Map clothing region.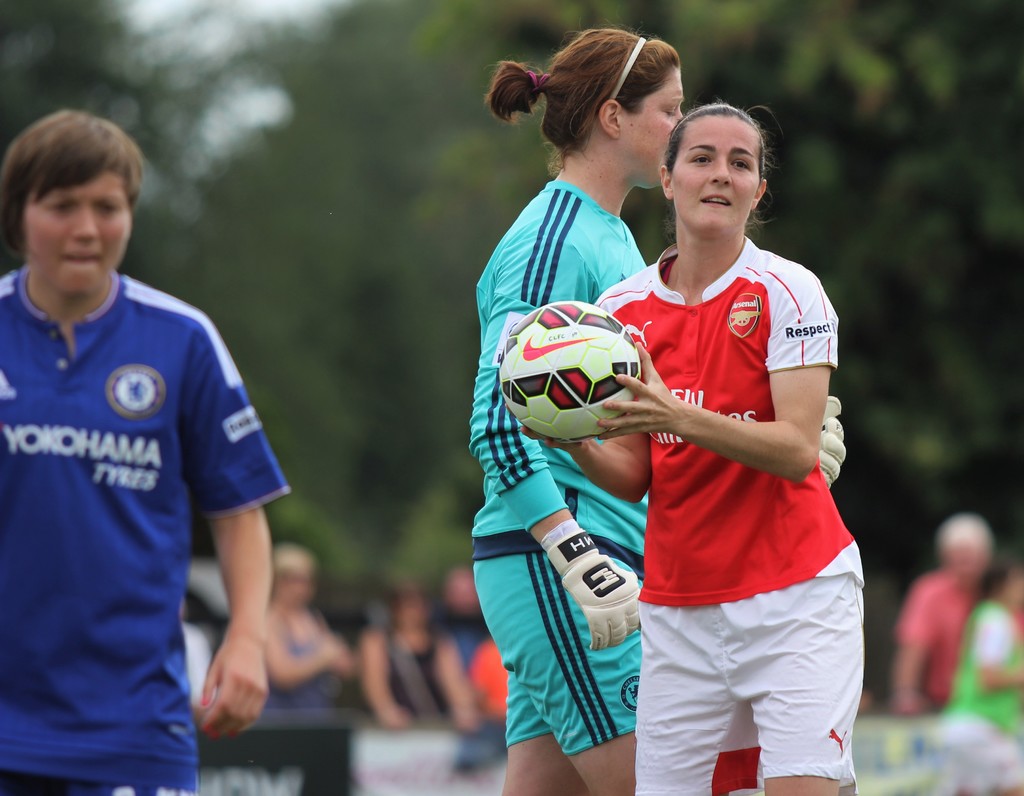
Mapped to rect(900, 564, 961, 712).
